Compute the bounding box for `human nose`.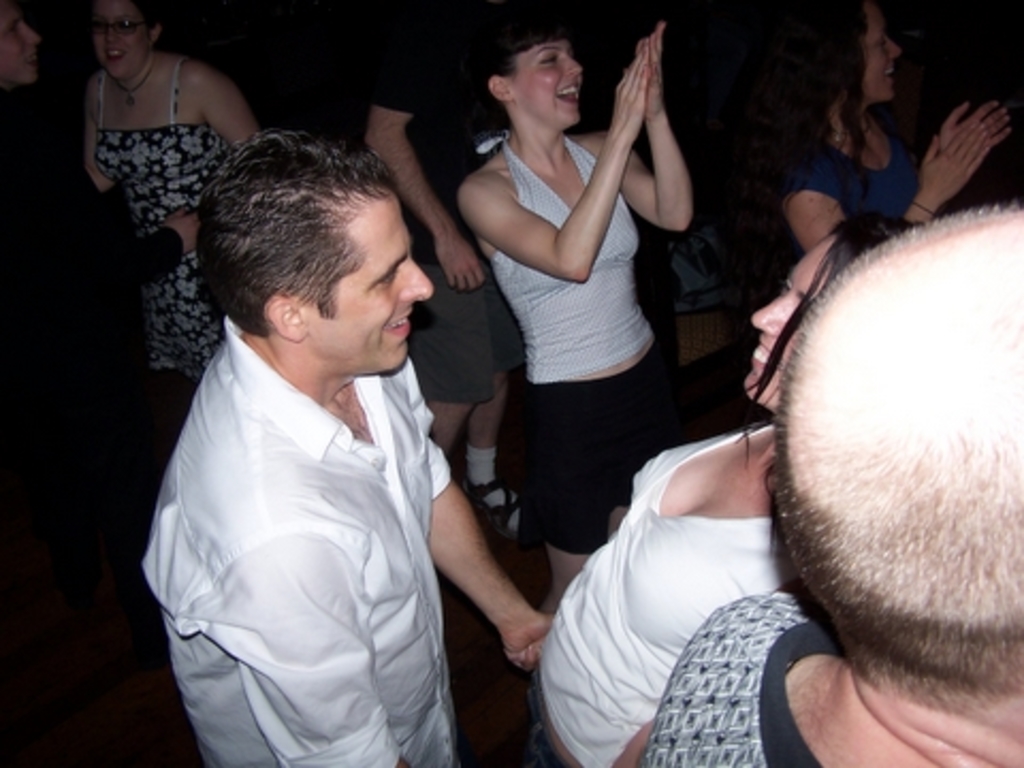
[x1=399, y1=260, x2=433, y2=305].
